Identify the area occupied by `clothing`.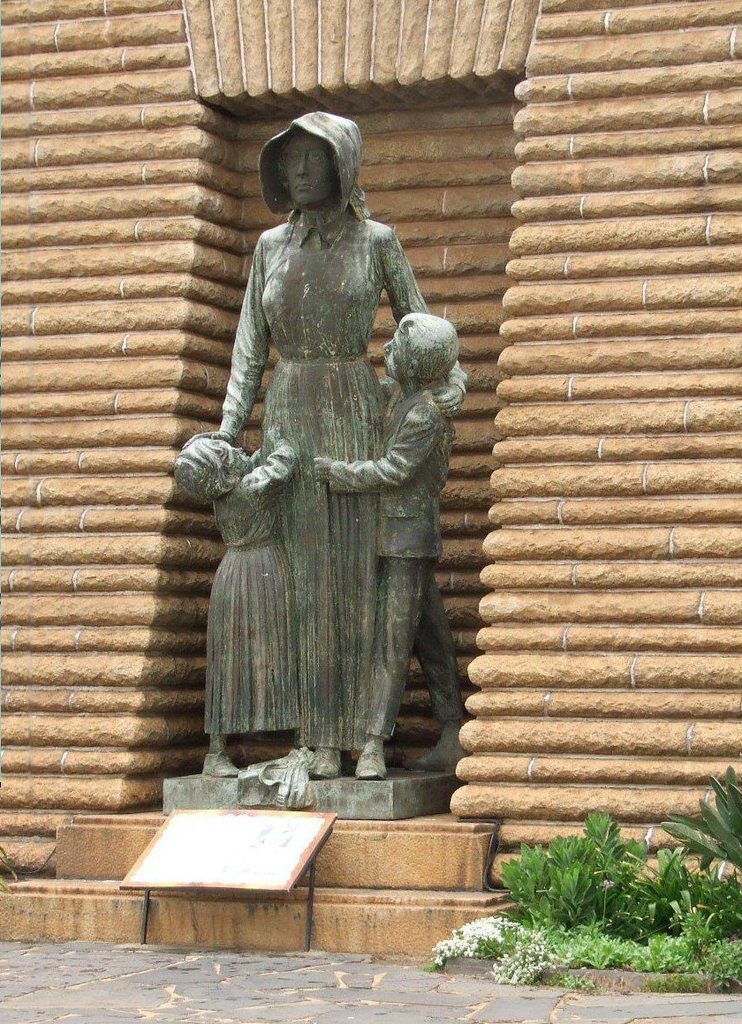
Area: BBox(215, 210, 467, 756).
